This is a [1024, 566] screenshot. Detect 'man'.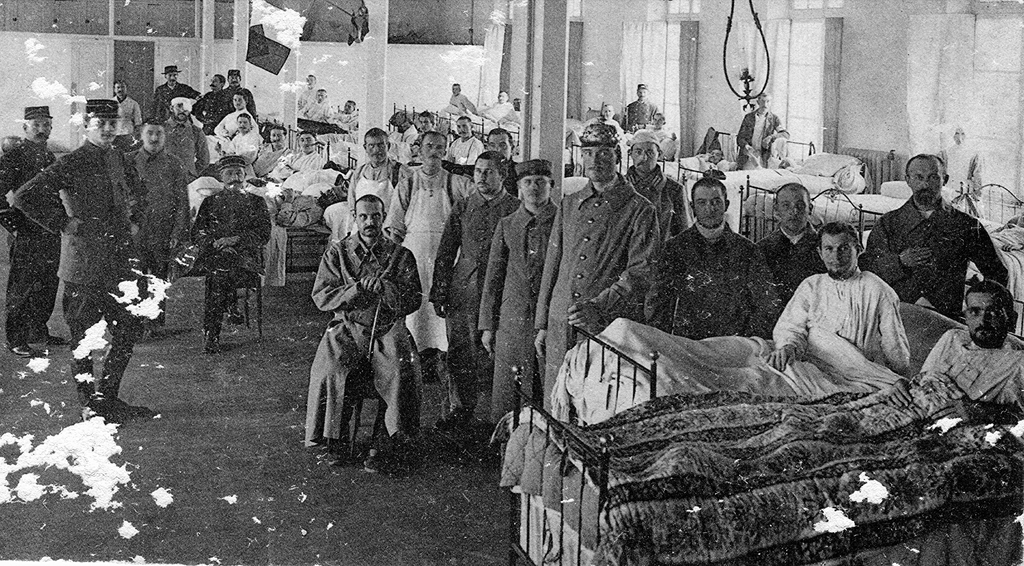
bbox(442, 81, 474, 120).
